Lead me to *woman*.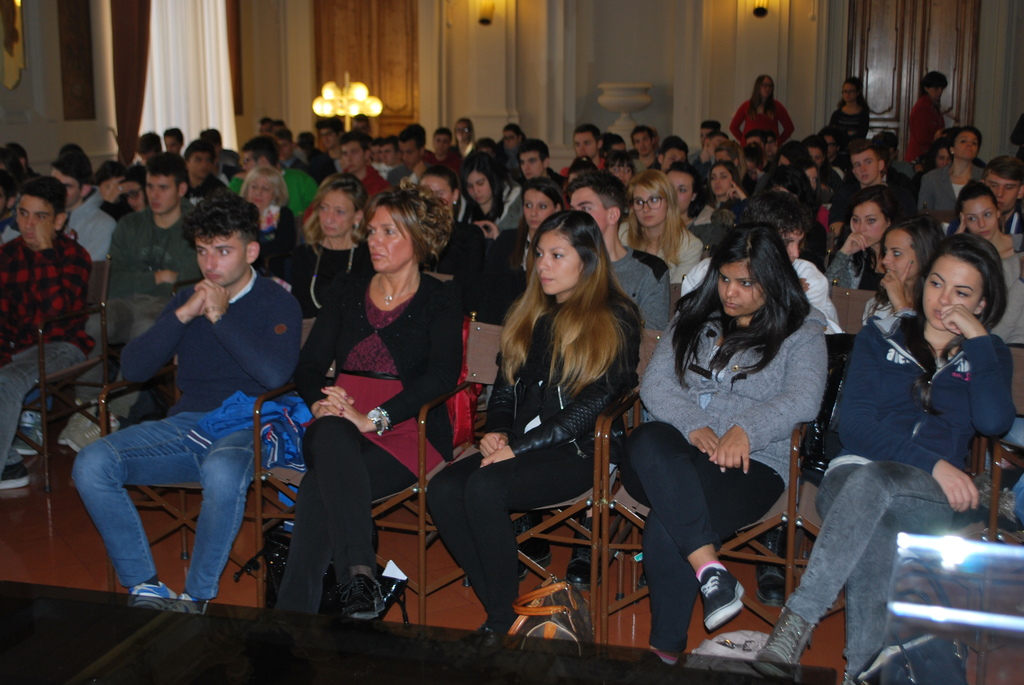
Lead to 249, 193, 465, 659.
